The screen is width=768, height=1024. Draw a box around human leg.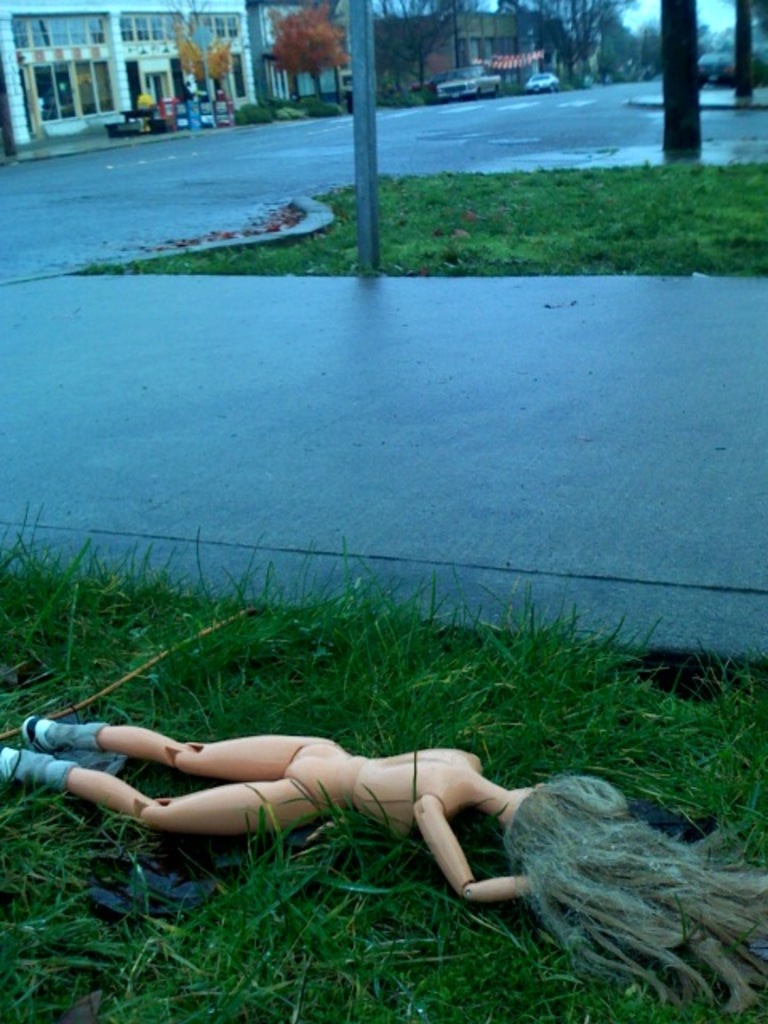
box=[2, 747, 320, 835].
